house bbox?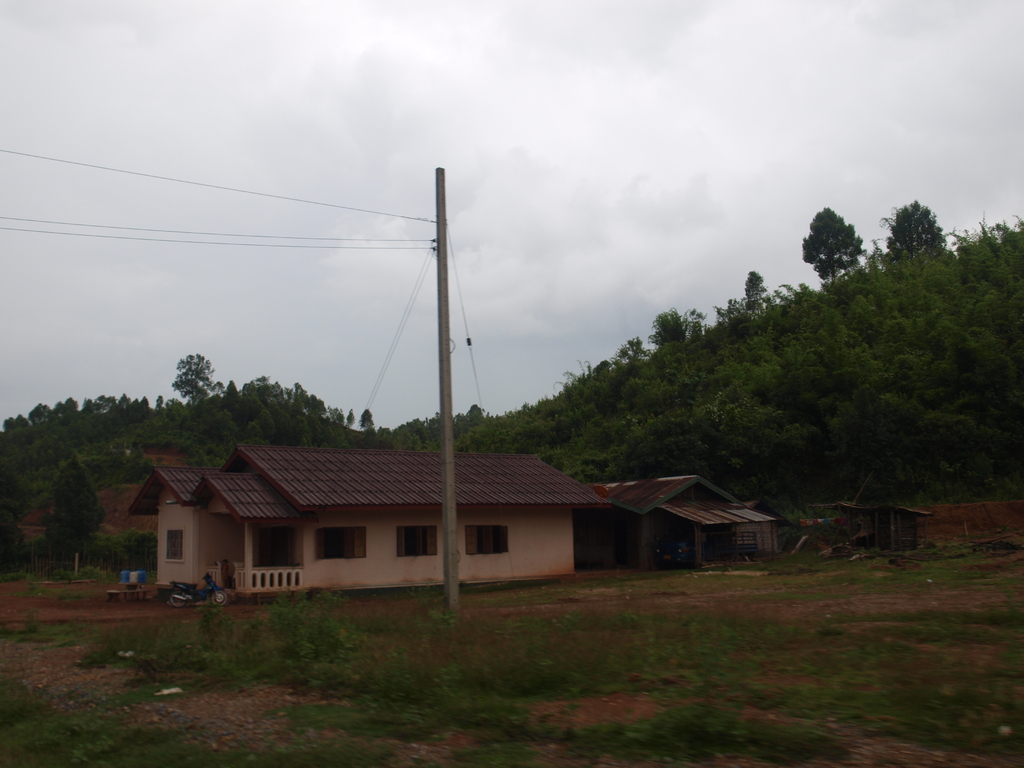
131:451:605:602
